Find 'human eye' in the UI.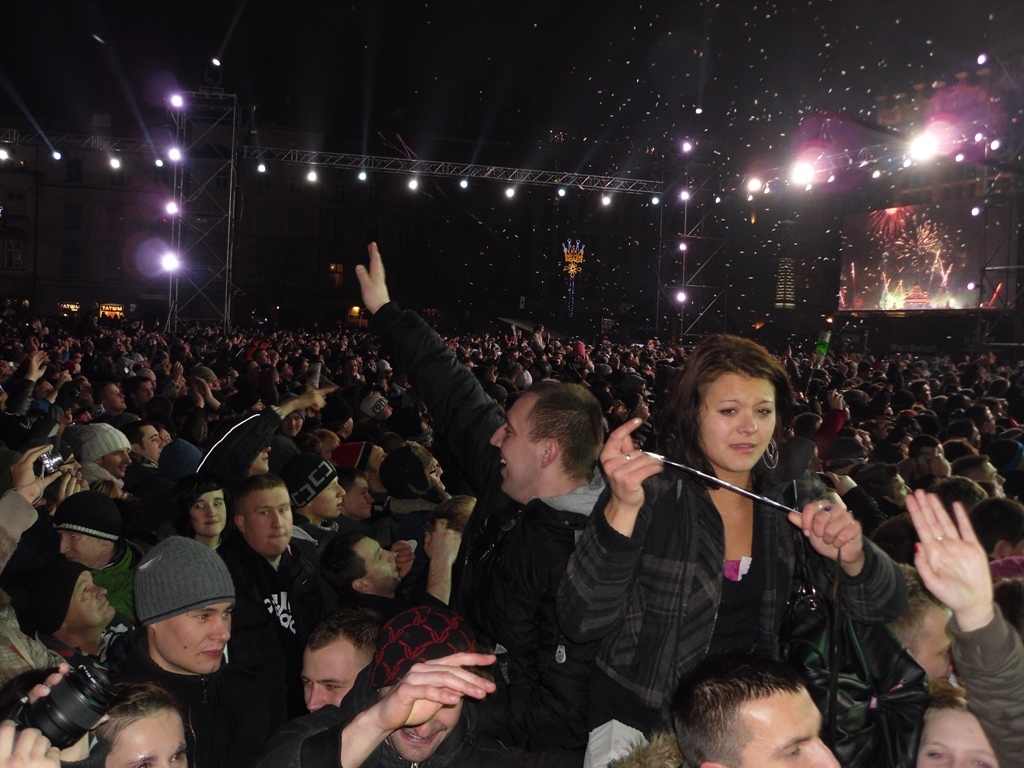
UI element at (116,452,123,460).
